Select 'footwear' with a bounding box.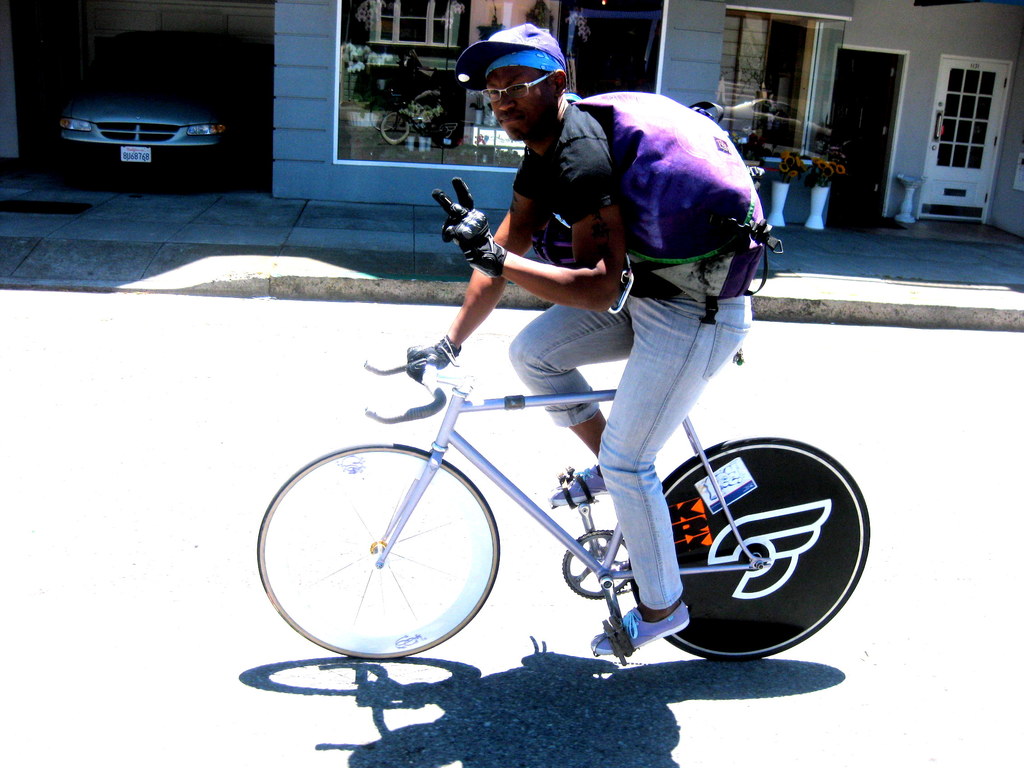
<bbox>541, 470, 607, 504</bbox>.
